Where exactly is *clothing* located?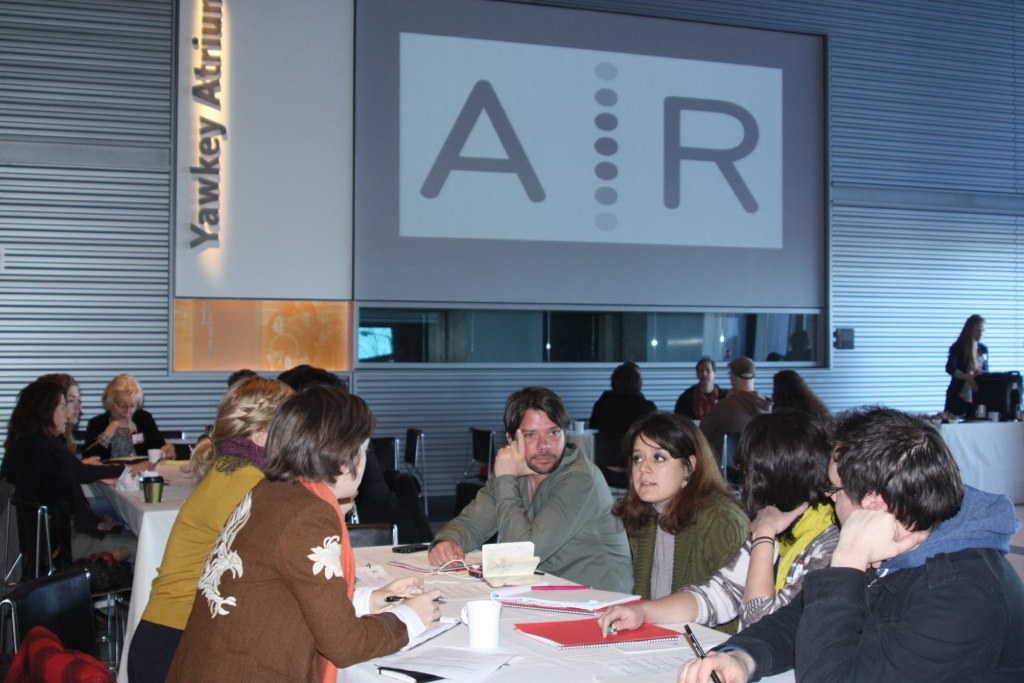
Its bounding box is 671,374,727,423.
